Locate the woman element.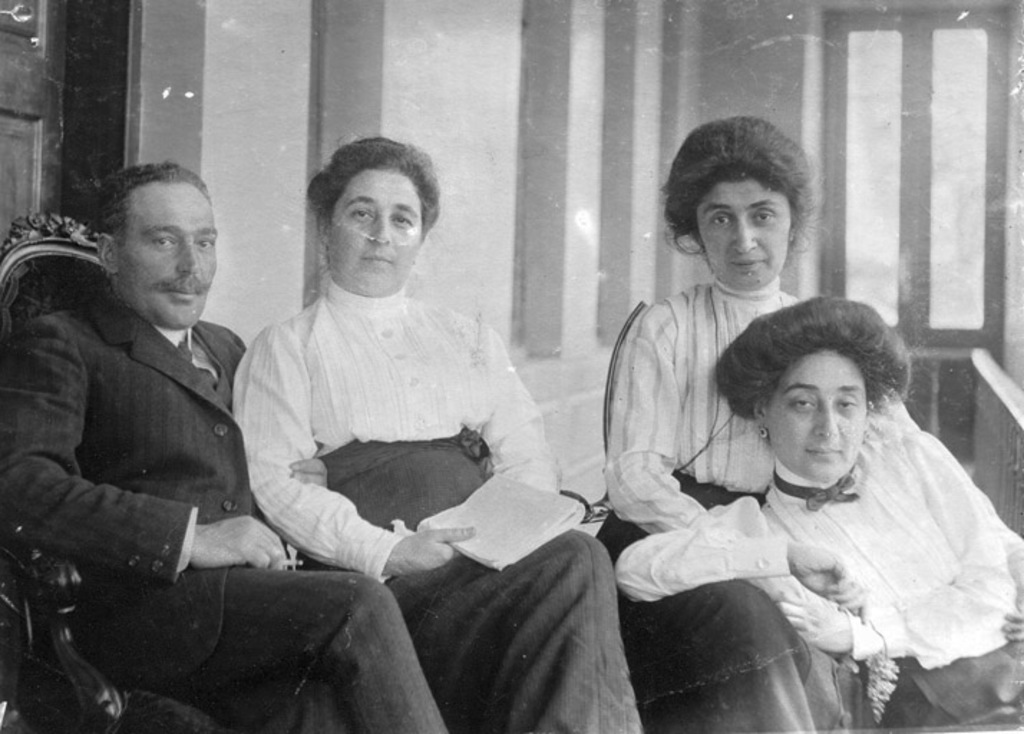
Element bbox: <bbox>228, 135, 643, 733</bbox>.
